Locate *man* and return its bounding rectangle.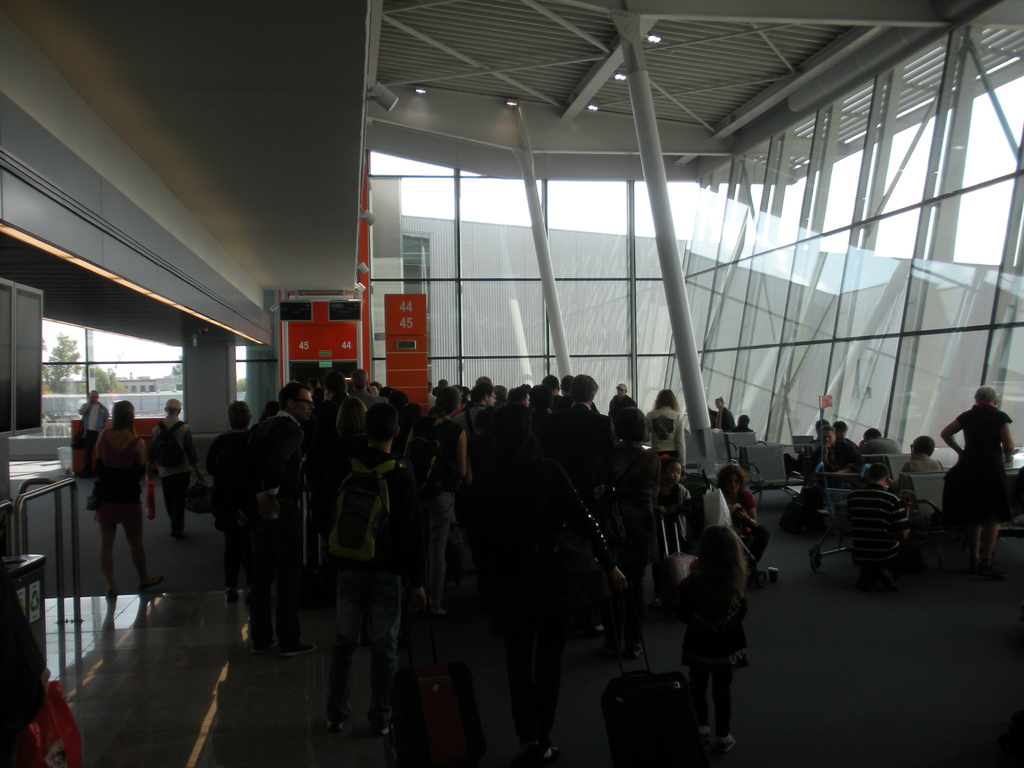
[x1=807, y1=425, x2=861, y2=479].
